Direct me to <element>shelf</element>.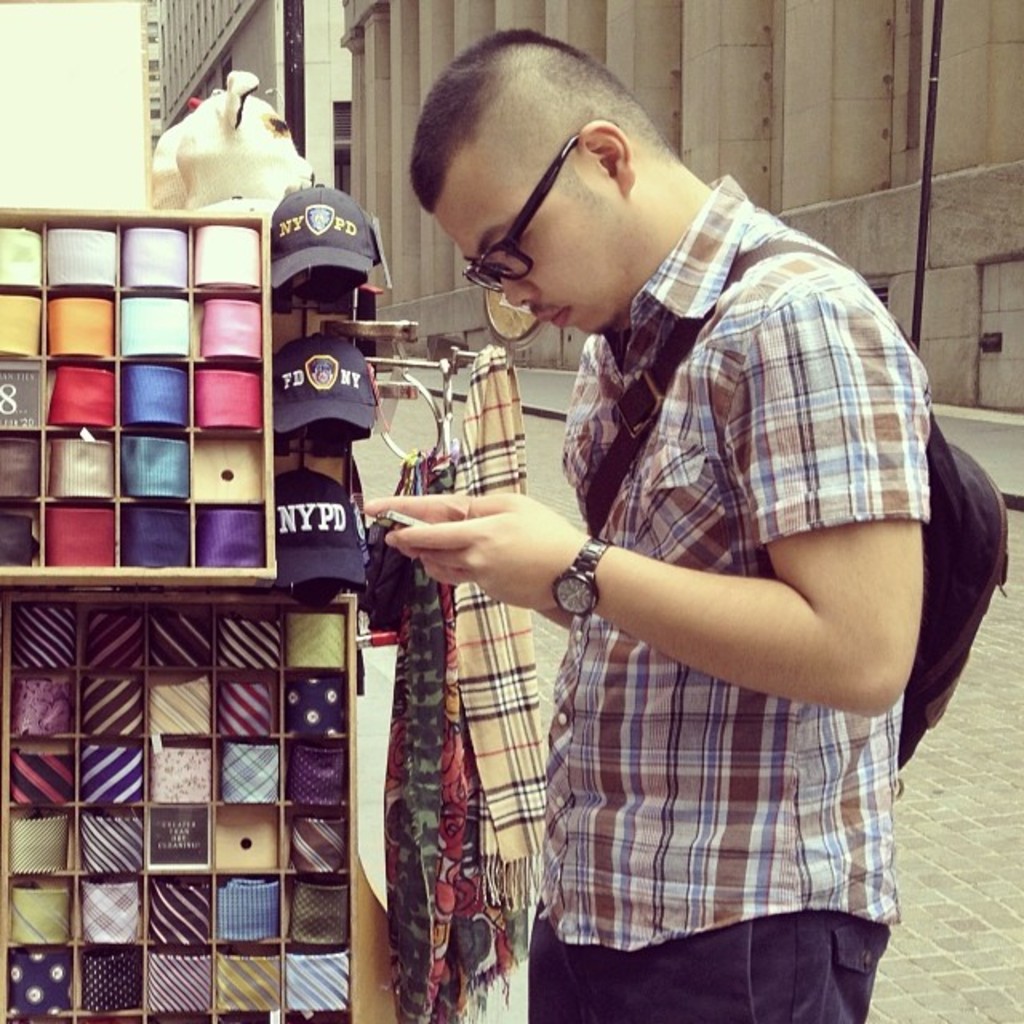
Direction: {"left": 72, "top": 942, "right": 131, "bottom": 1014}.
